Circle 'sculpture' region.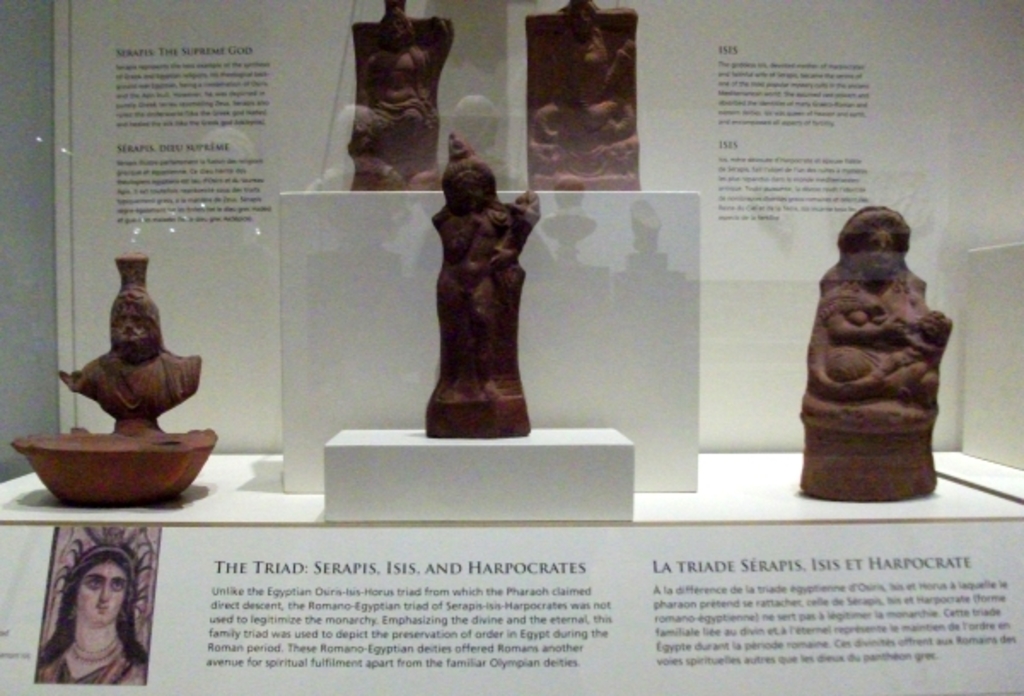
Region: Rect(425, 130, 541, 440).
